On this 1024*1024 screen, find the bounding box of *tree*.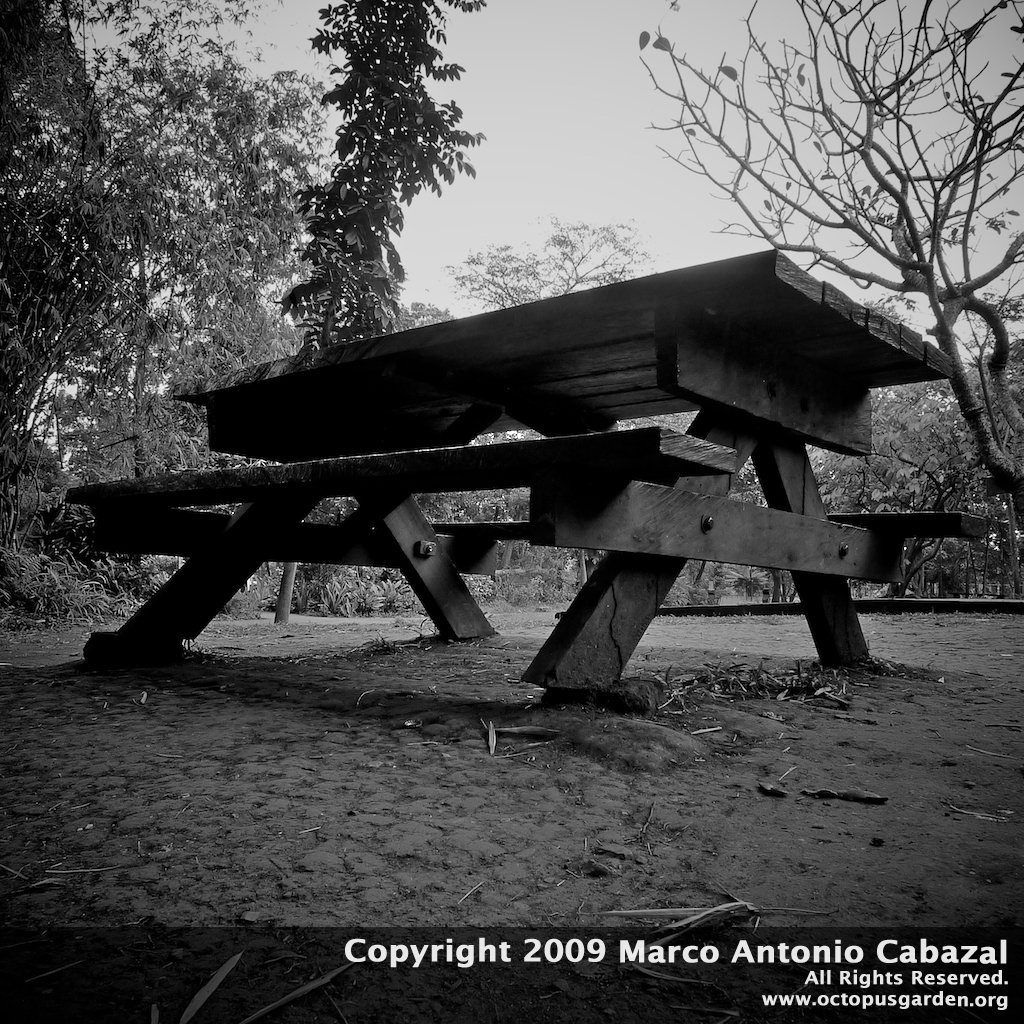
Bounding box: l=640, t=0, r=1023, b=501.
